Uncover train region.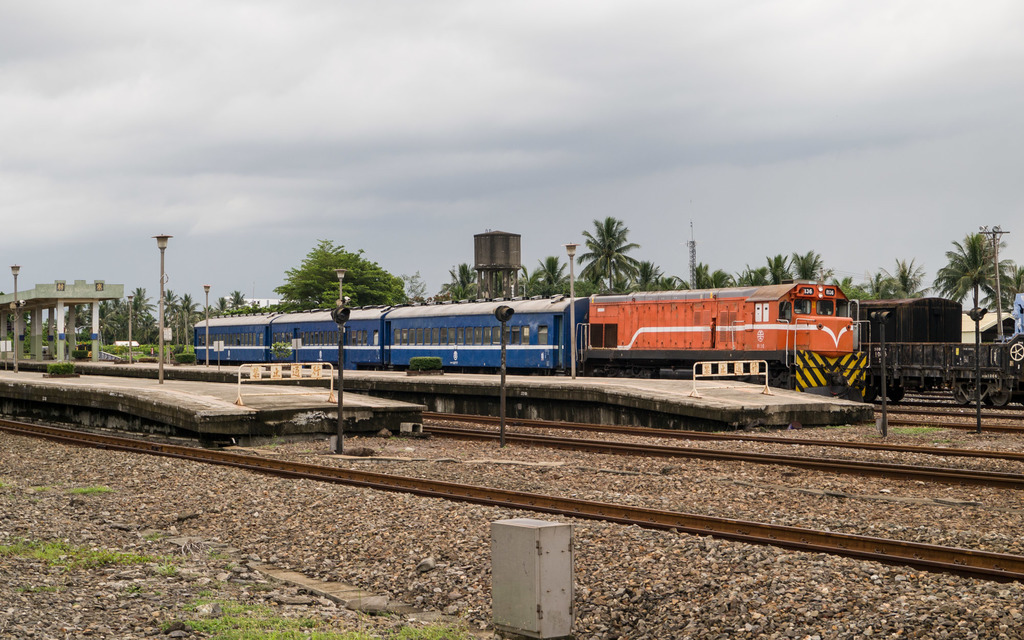
Uncovered: {"left": 852, "top": 292, "right": 1023, "bottom": 410}.
